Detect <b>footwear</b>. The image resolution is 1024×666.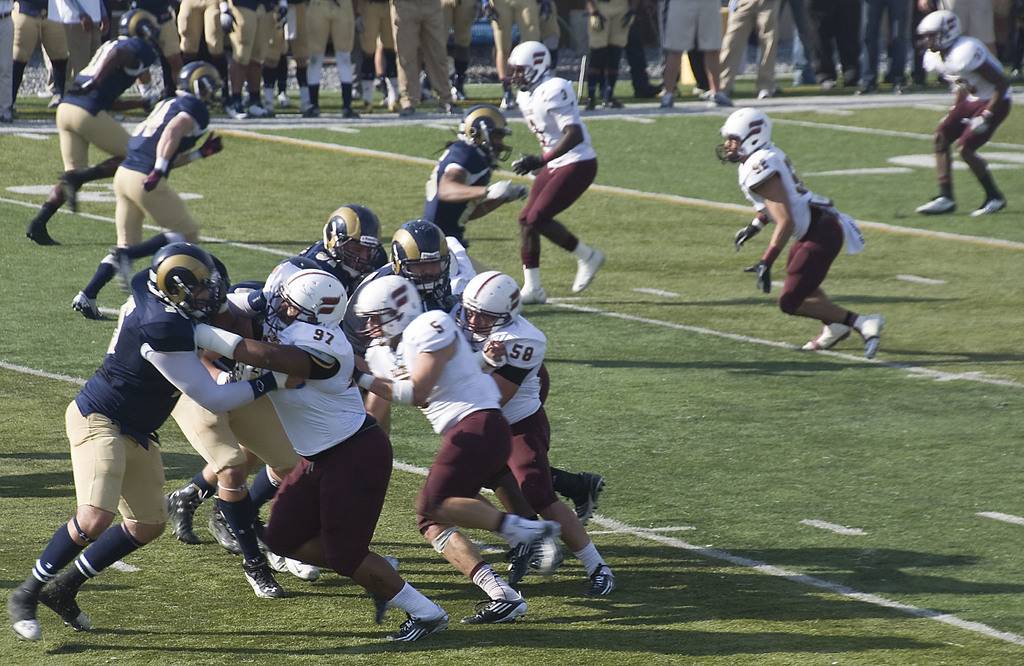
left=399, top=103, right=417, bottom=120.
